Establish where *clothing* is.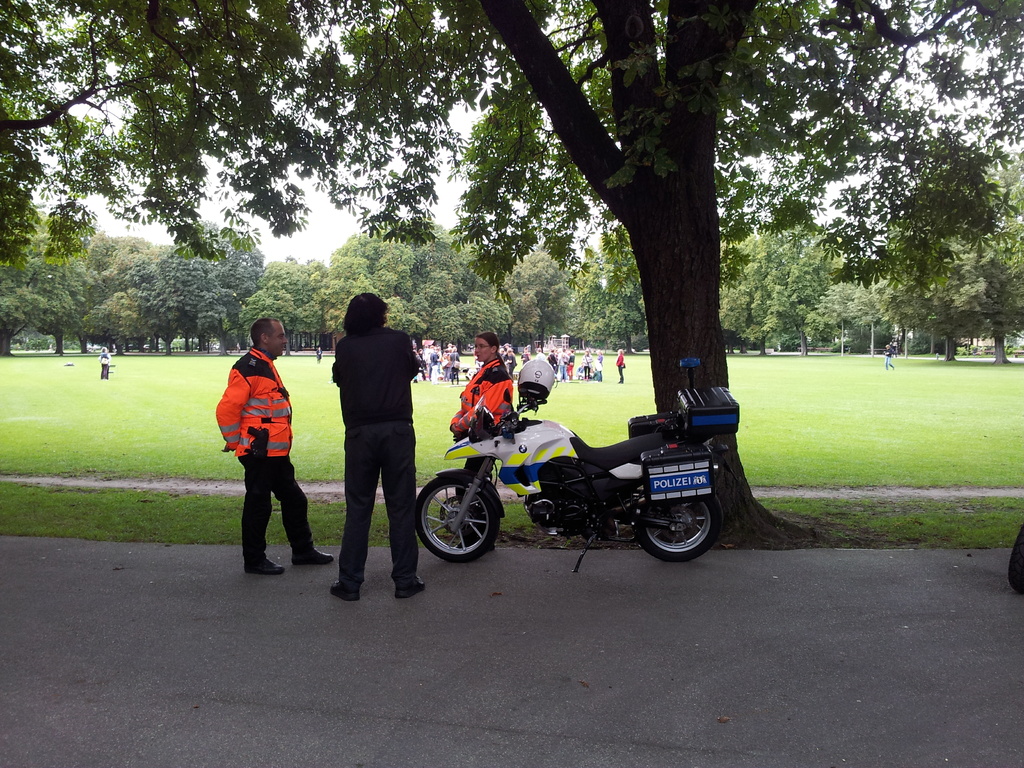
Established at <box>460,353,516,539</box>.
